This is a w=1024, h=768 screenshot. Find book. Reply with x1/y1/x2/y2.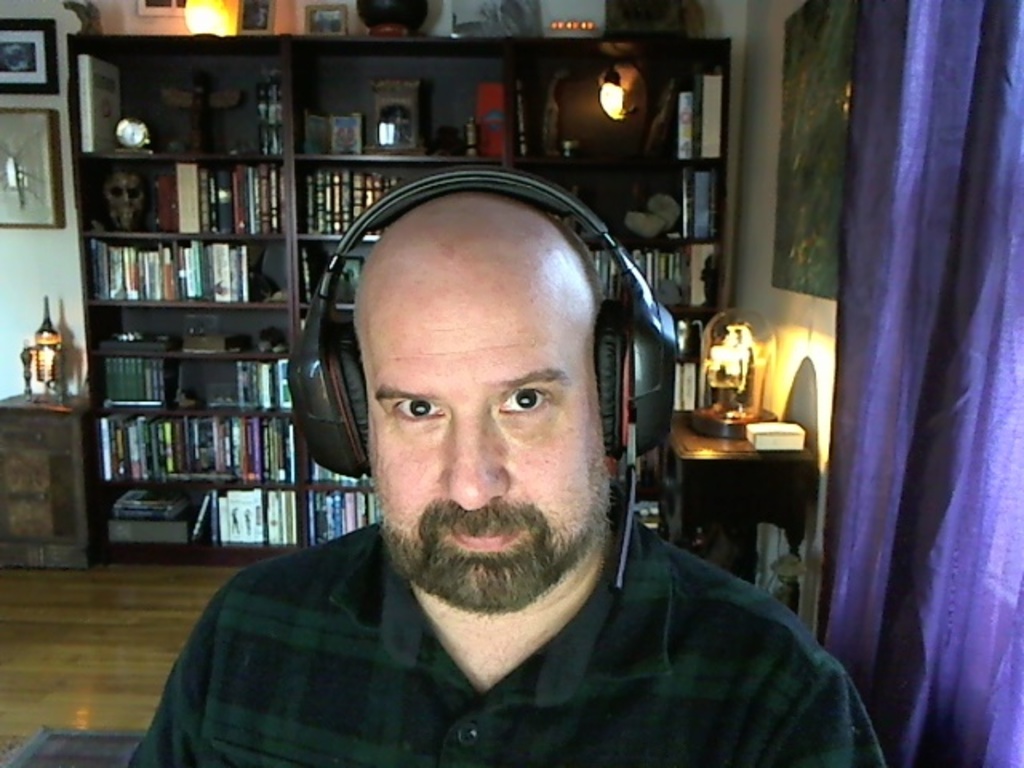
669/62/730/162.
